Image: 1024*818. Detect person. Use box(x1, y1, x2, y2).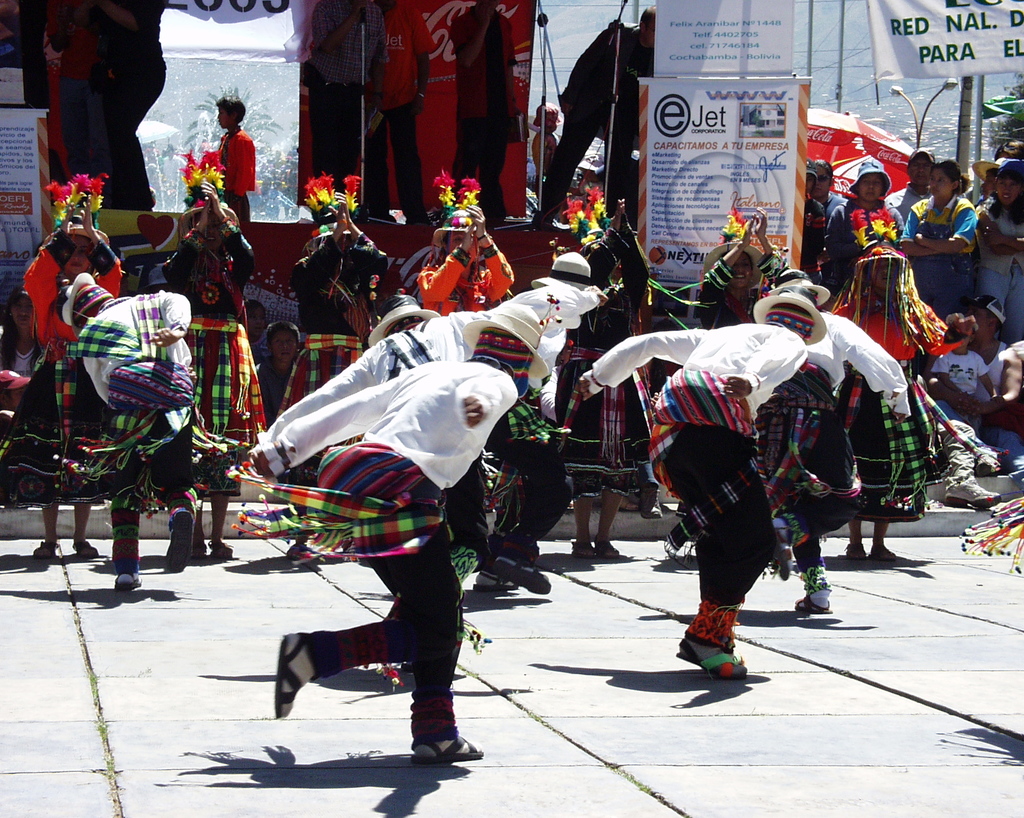
box(156, 173, 261, 559).
